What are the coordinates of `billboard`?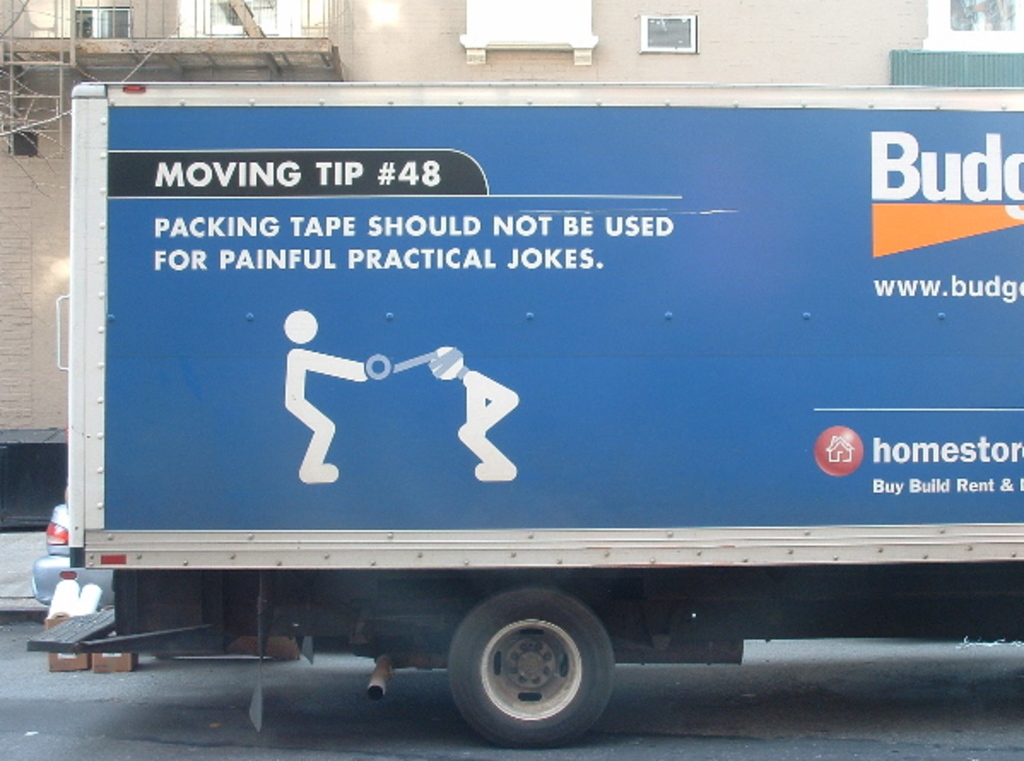
<bbox>104, 106, 1022, 527</bbox>.
